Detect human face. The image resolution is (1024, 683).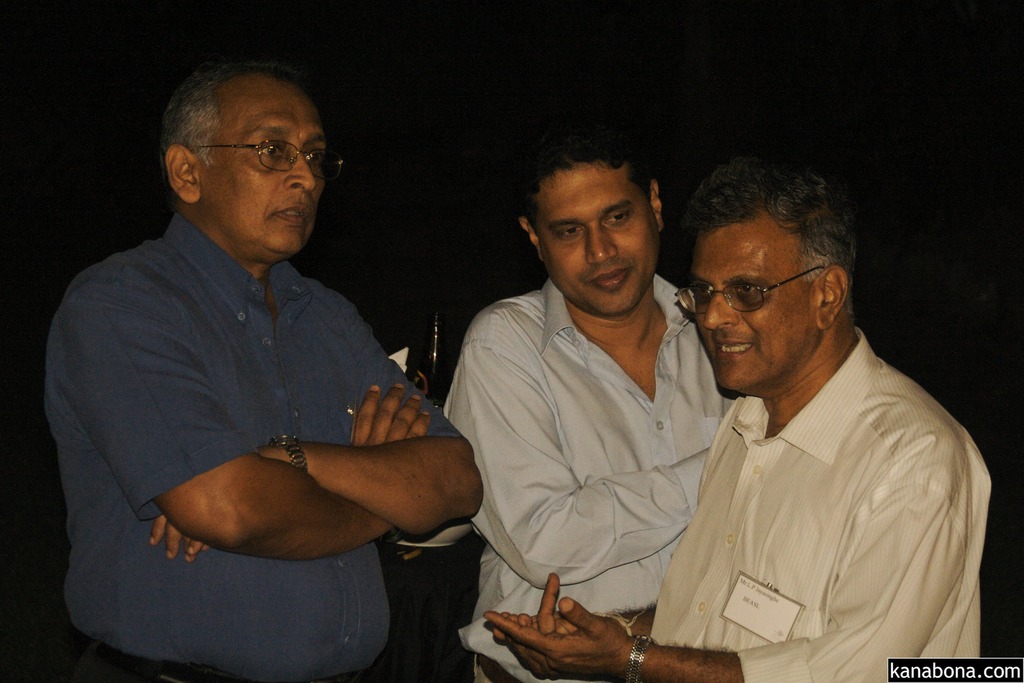
{"left": 688, "top": 215, "right": 817, "bottom": 393}.
